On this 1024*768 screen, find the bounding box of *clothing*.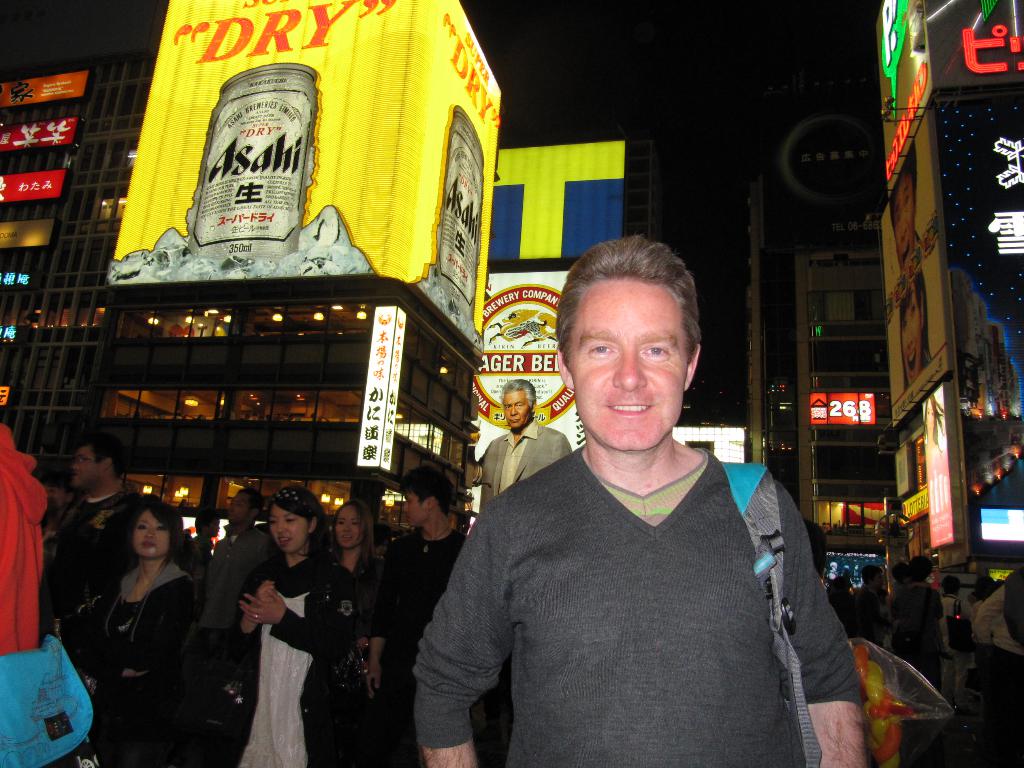
Bounding box: x1=892 y1=580 x2=945 y2=701.
